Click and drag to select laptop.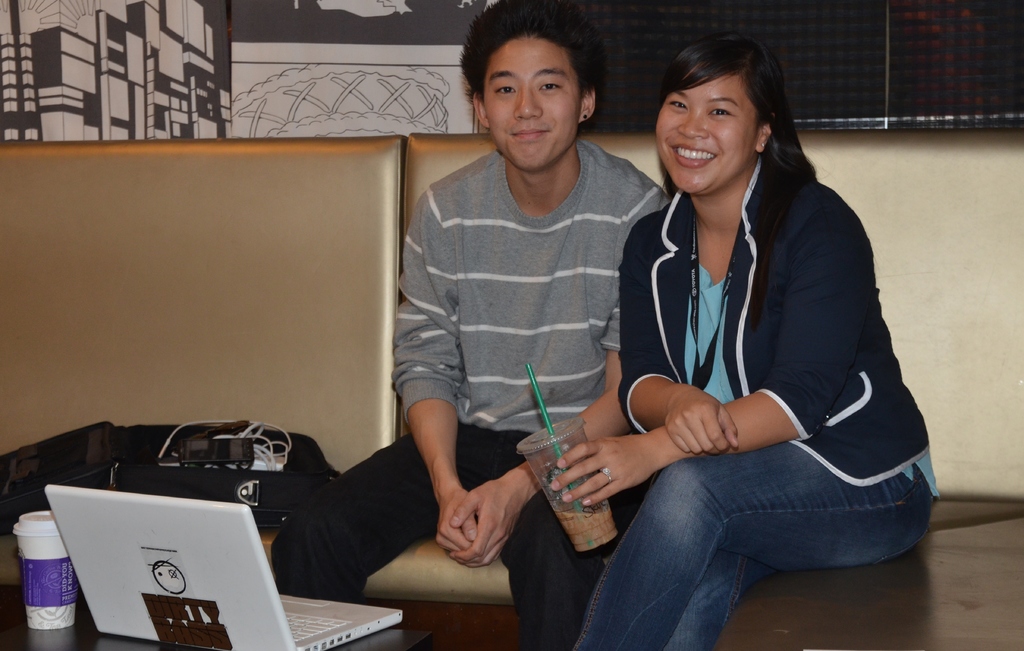
Selection: [left=44, top=482, right=403, bottom=650].
